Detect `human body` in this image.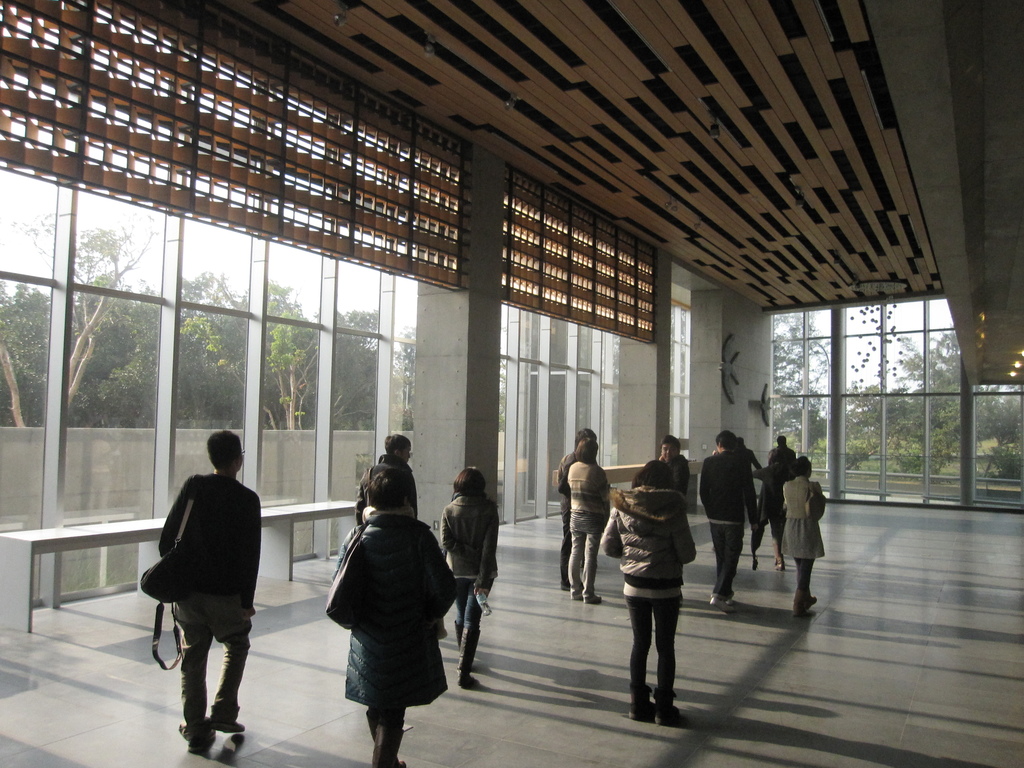
Detection: box=[758, 461, 792, 569].
